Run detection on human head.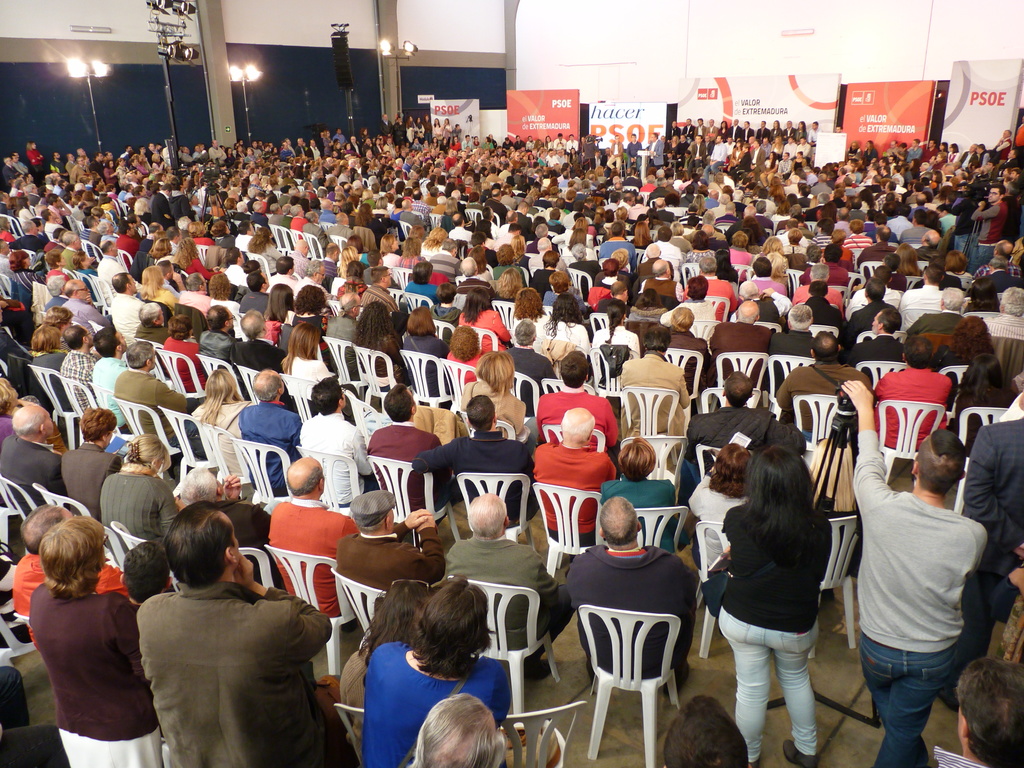
Result: BBox(335, 213, 348, 224).
